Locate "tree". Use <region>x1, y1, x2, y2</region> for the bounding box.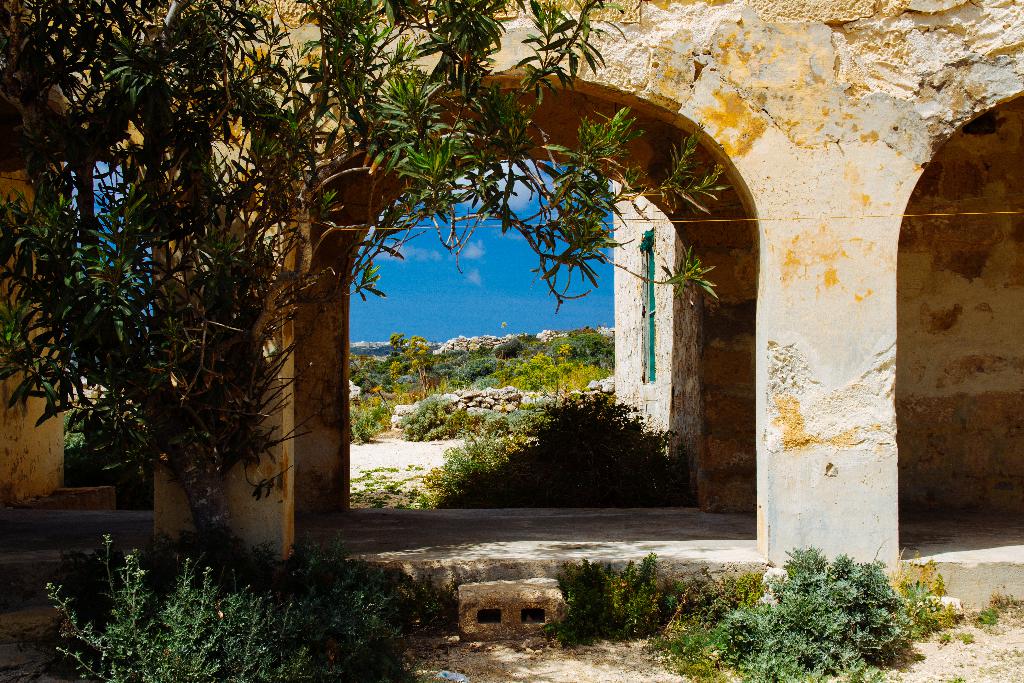
<region>0, 0, 726, 607</region>.
